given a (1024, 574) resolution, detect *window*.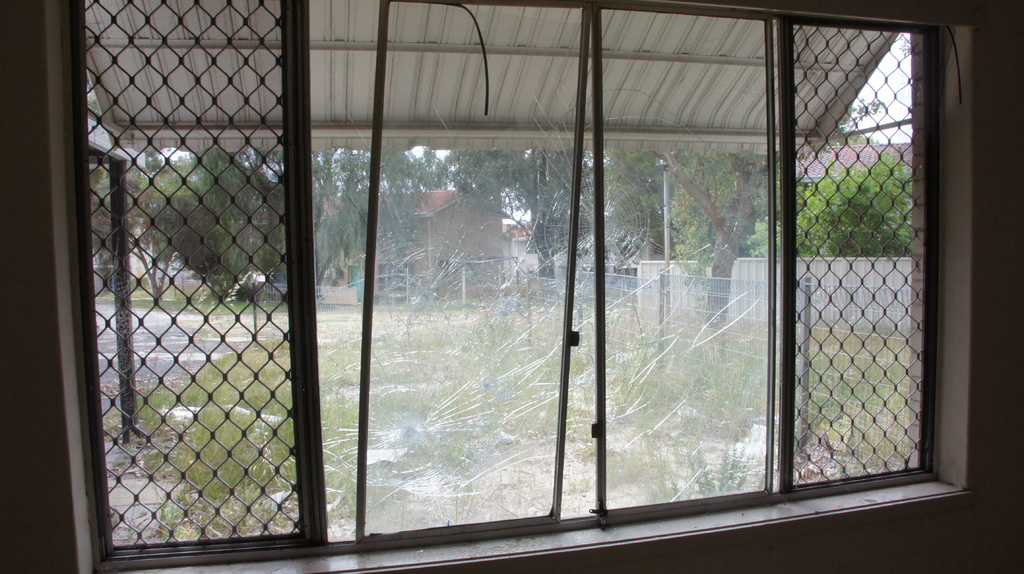
box(5, 10, 824, 559).
